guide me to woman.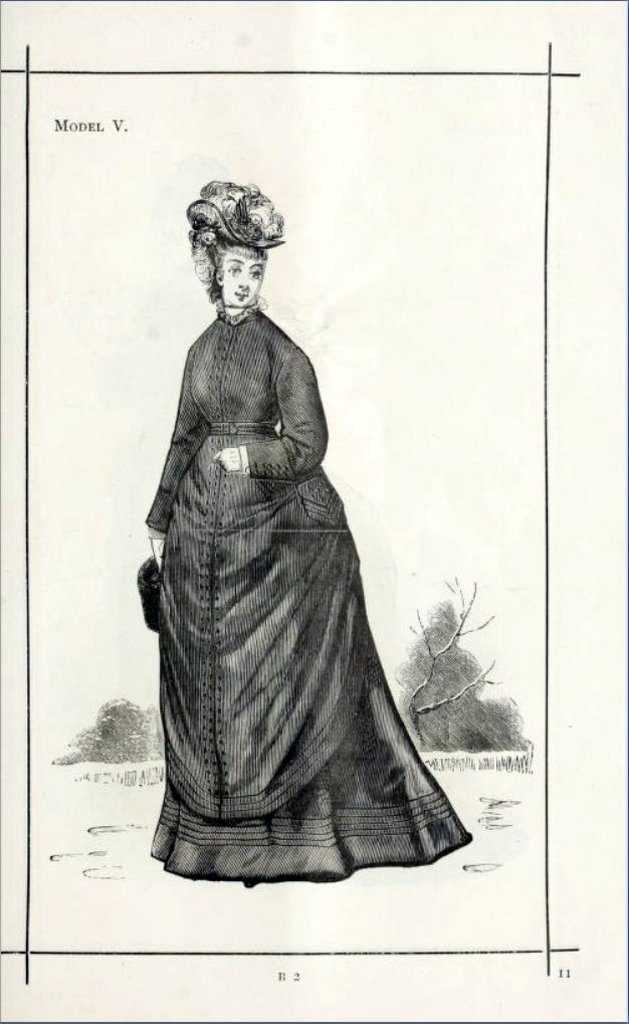
Guidance: [130, 185, 469, 893].
